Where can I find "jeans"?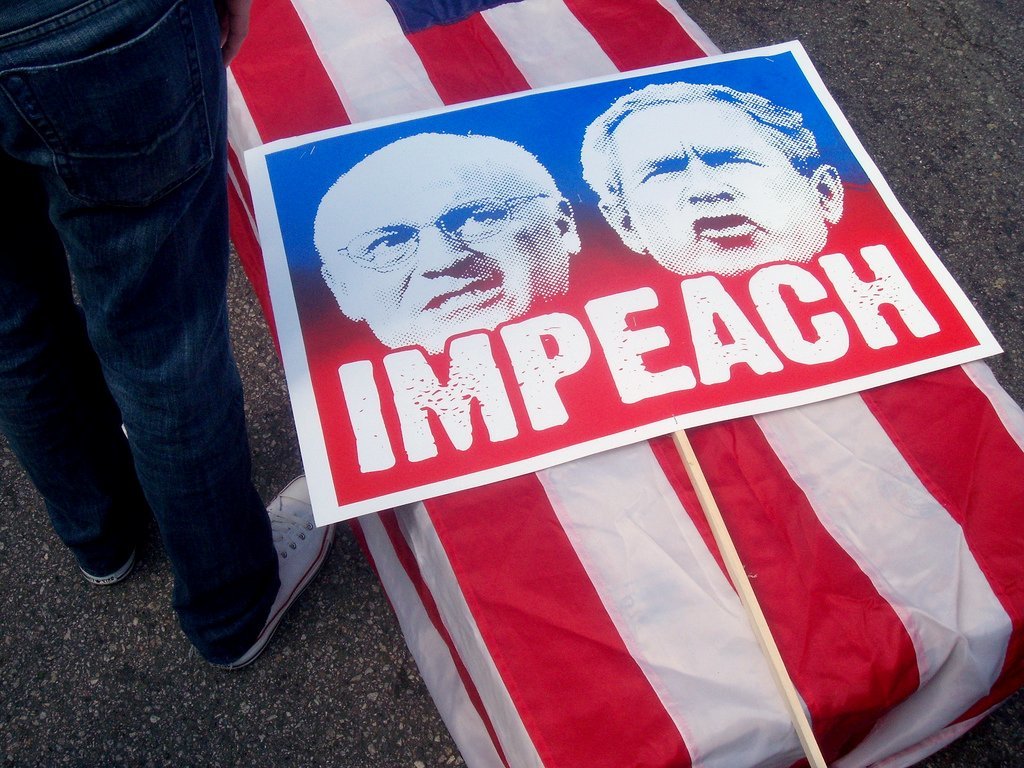
You can find it at crop(21, 0, 289, 705).
